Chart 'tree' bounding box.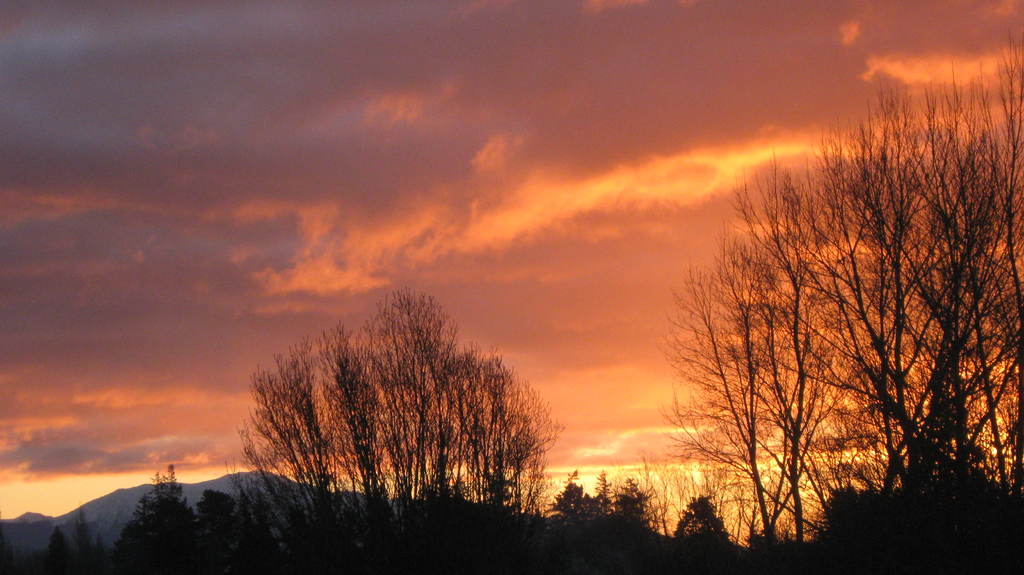
Charted: (557, 466, 648, 574).
